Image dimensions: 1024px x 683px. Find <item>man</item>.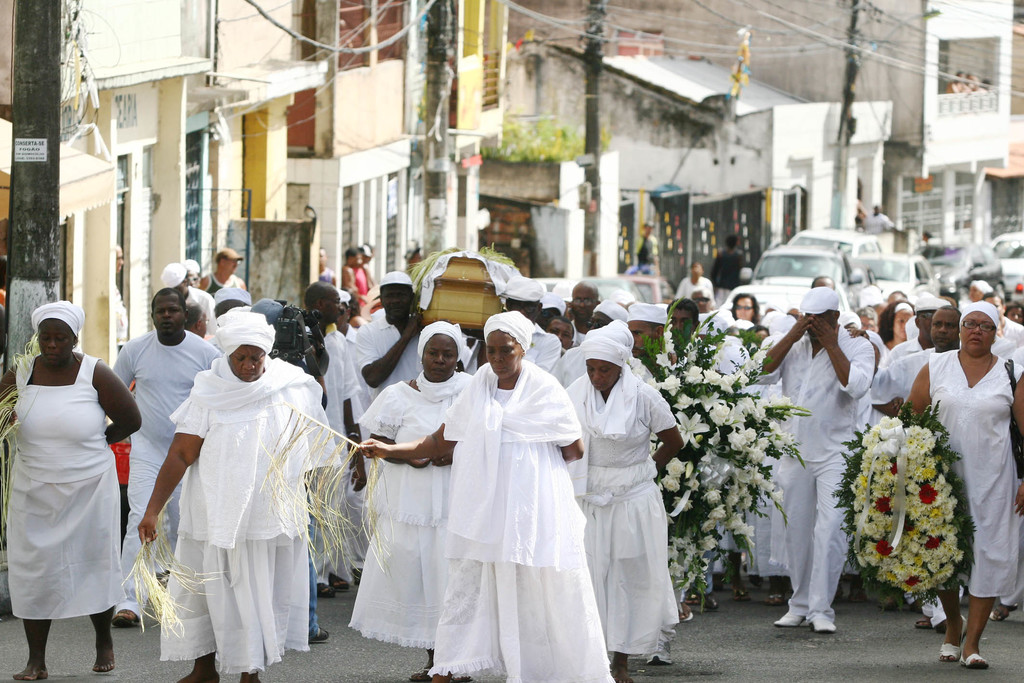
bbox=(339, 247, 362, 306).
